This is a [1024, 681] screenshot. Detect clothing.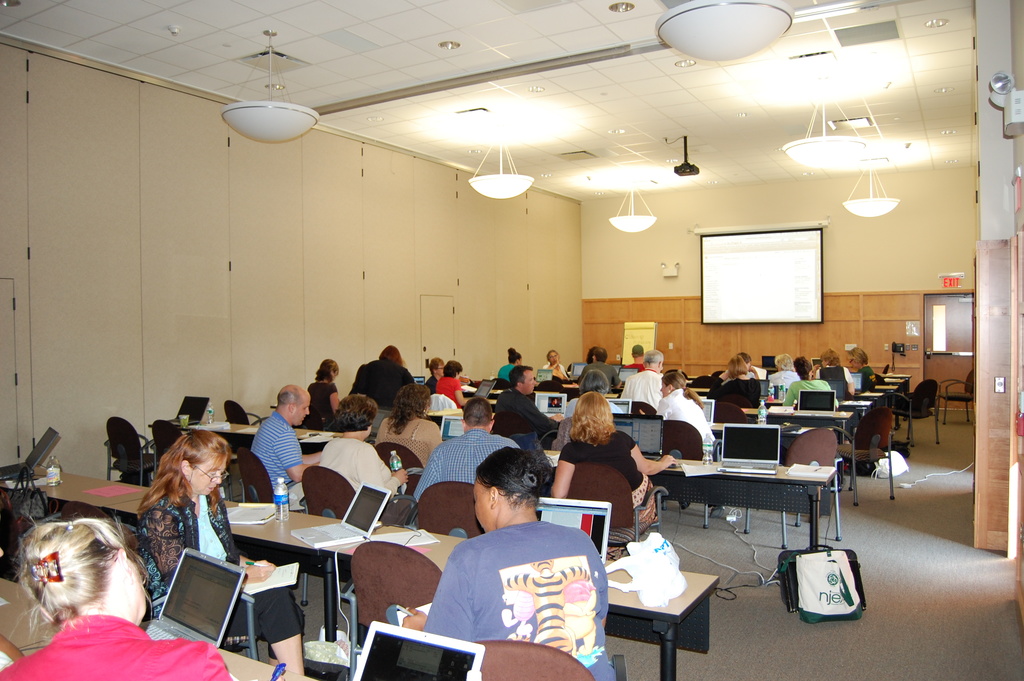
{"left": 849, "top": 359, "right": 884, "bottom": 393}.
